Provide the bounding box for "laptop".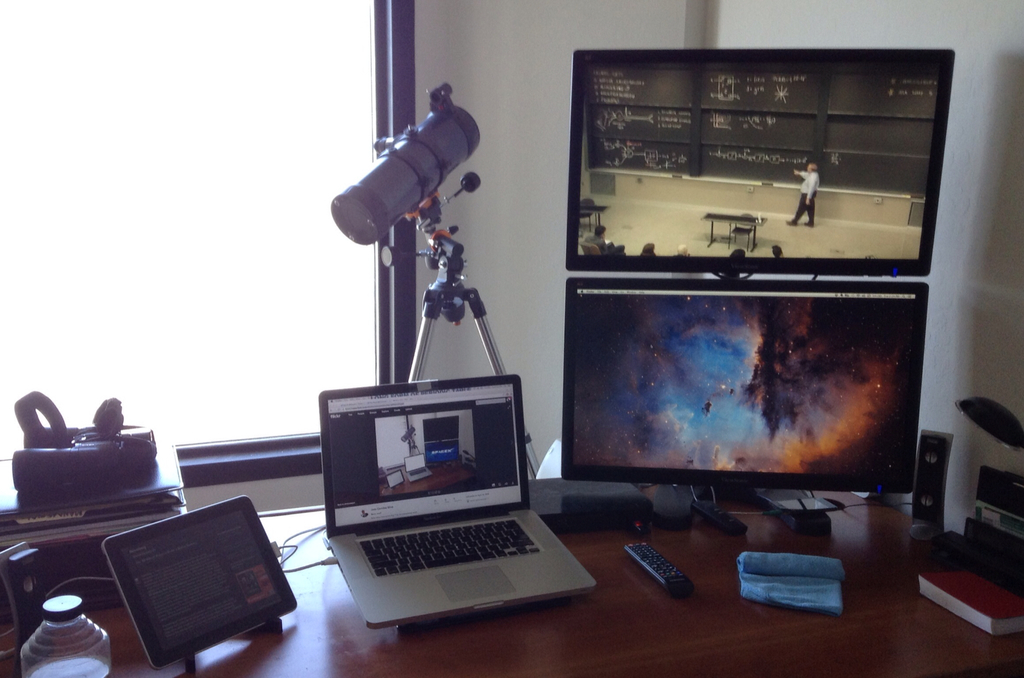
x1=314 y1=387 x2=586 y2=636.
